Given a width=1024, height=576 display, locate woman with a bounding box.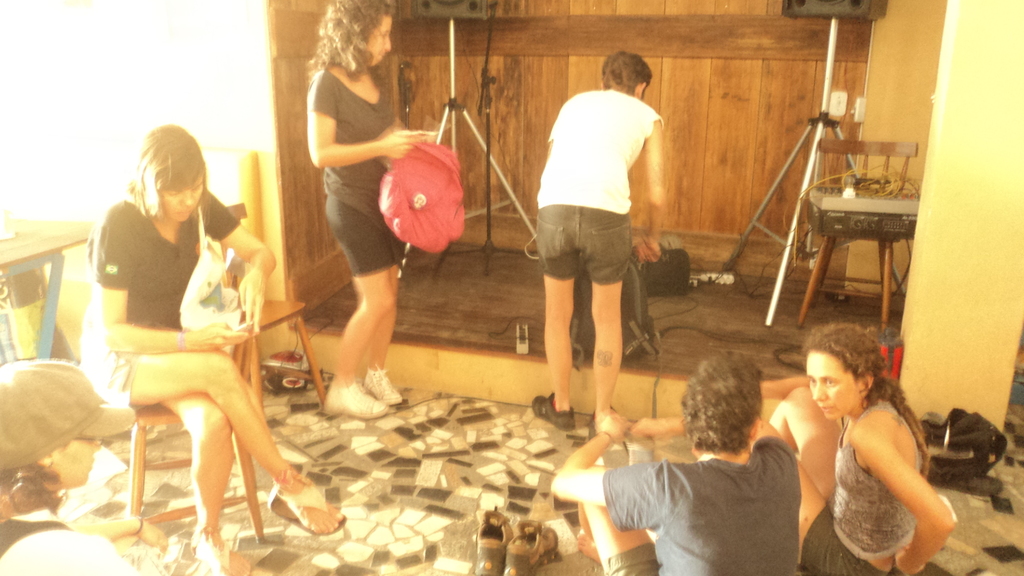
Located: [x1=0, y1=359, x2=170, y2=575].
